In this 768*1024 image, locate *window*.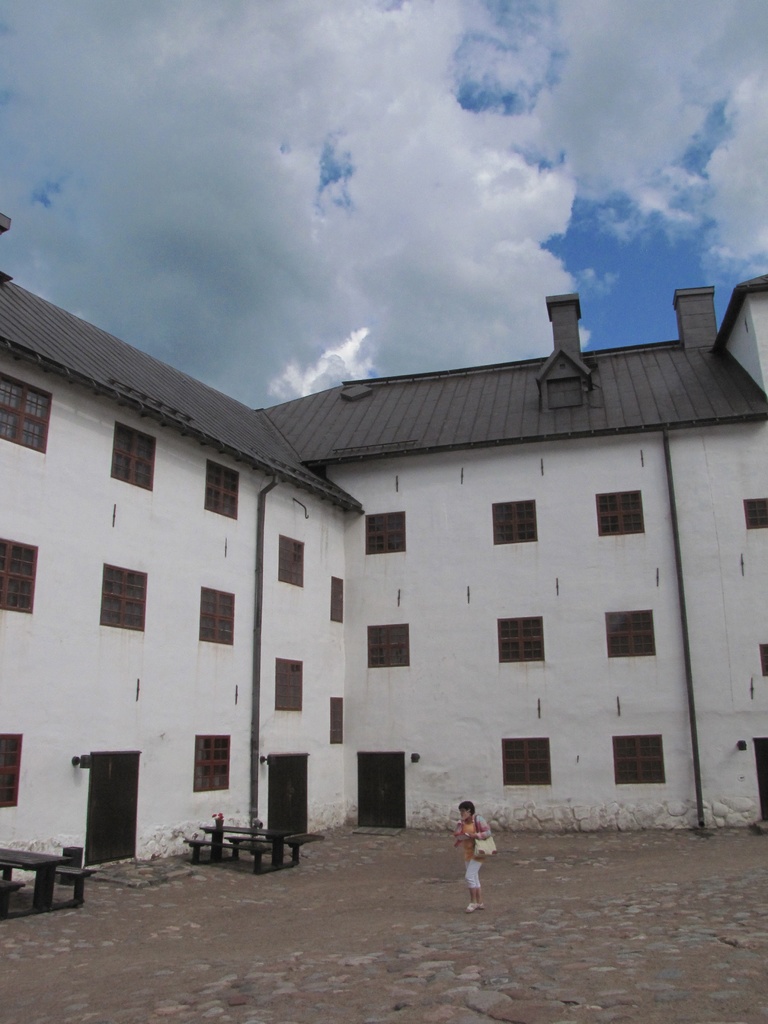
Bounding box: pyautogui.locateOnScreen(102, 562, 143, 634).
